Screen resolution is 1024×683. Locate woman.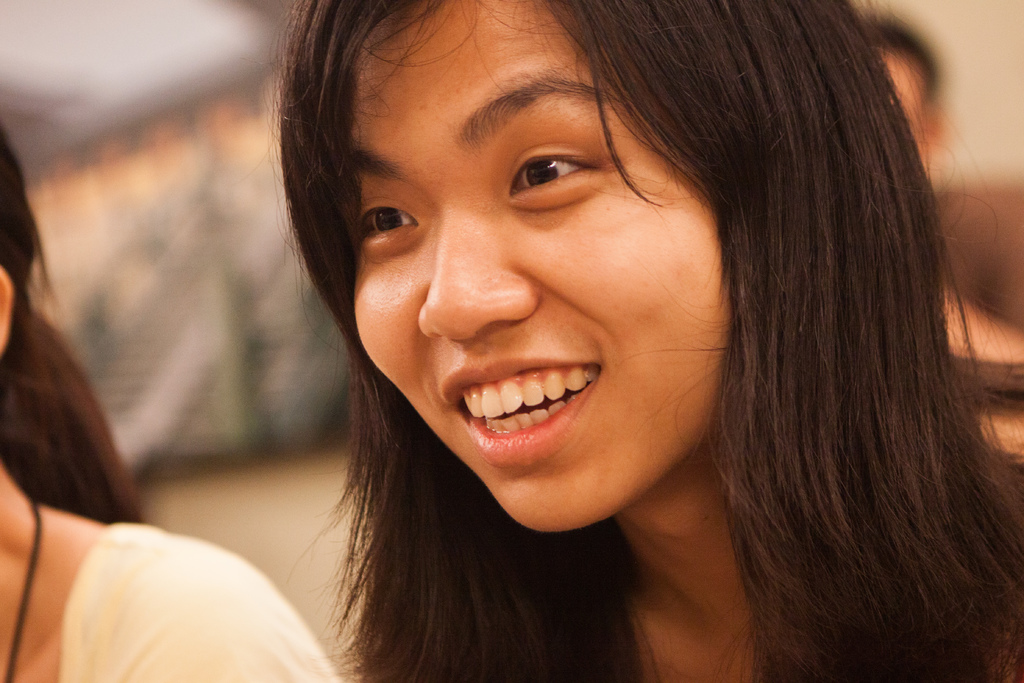
bbox(227, 39, 996, 682).
